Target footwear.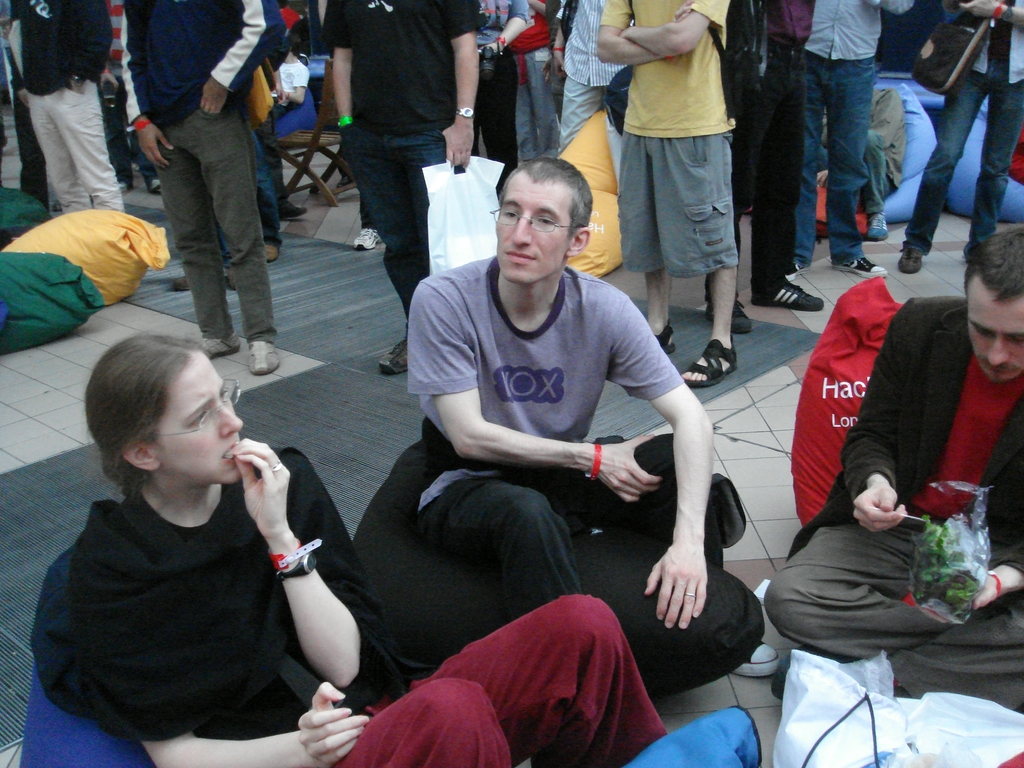
Target region: crop(732, 643, 785, 676).
